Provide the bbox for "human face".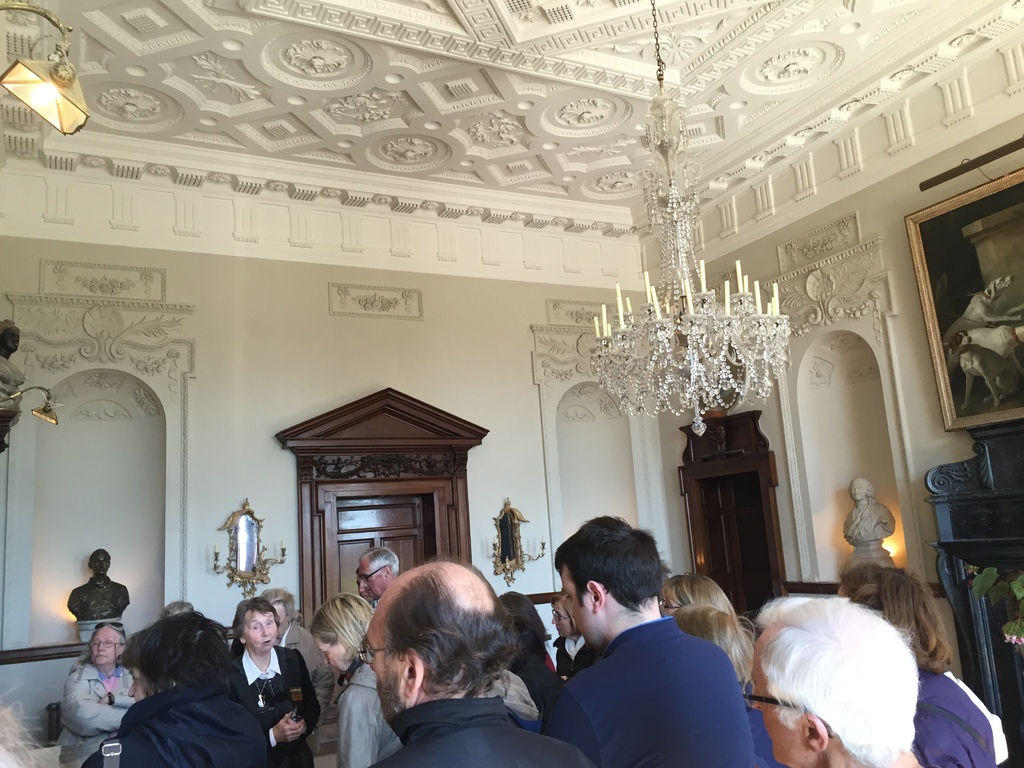
[left=92, top=552, right=108, bottom=573].
